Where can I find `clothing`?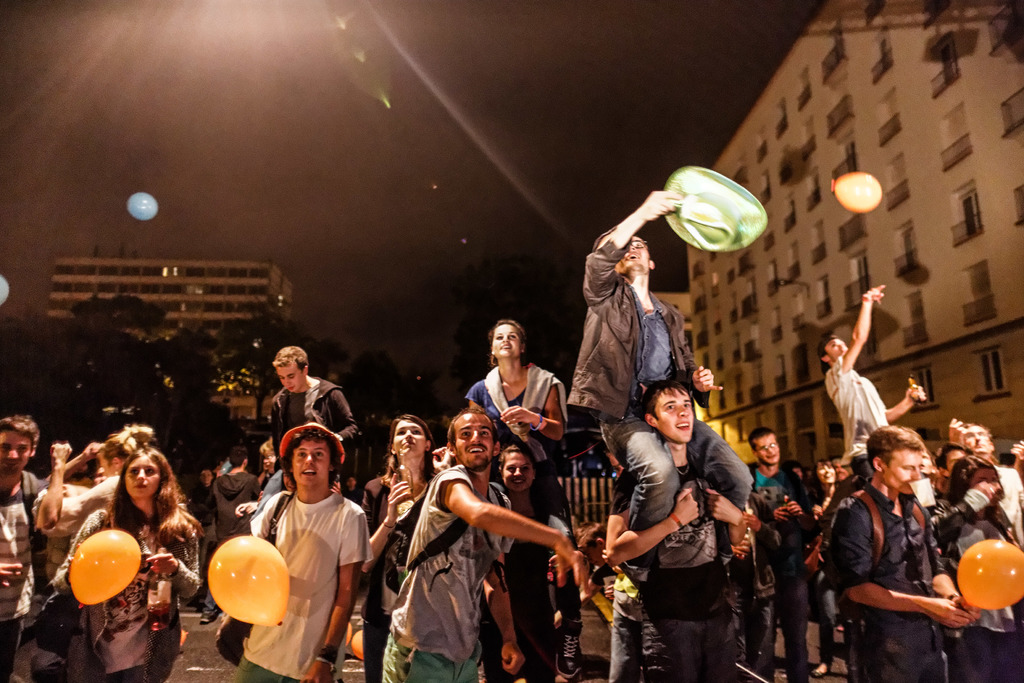
You can find it at rect(0, 463, 28, 655).
